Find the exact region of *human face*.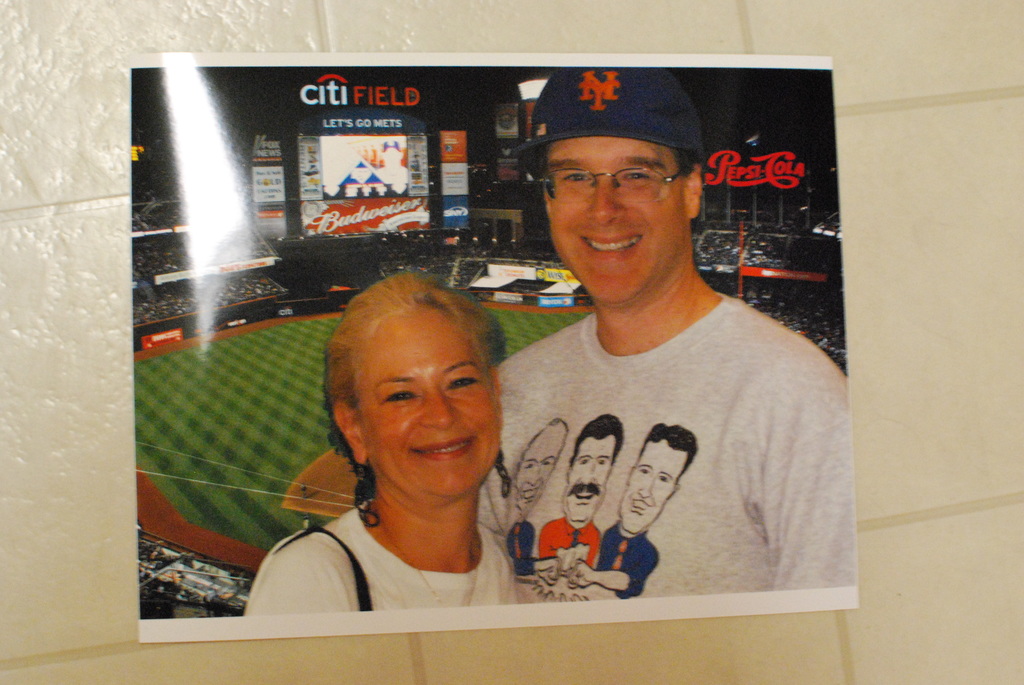
Exact region: bbox=(358, 297, 504, 503).
